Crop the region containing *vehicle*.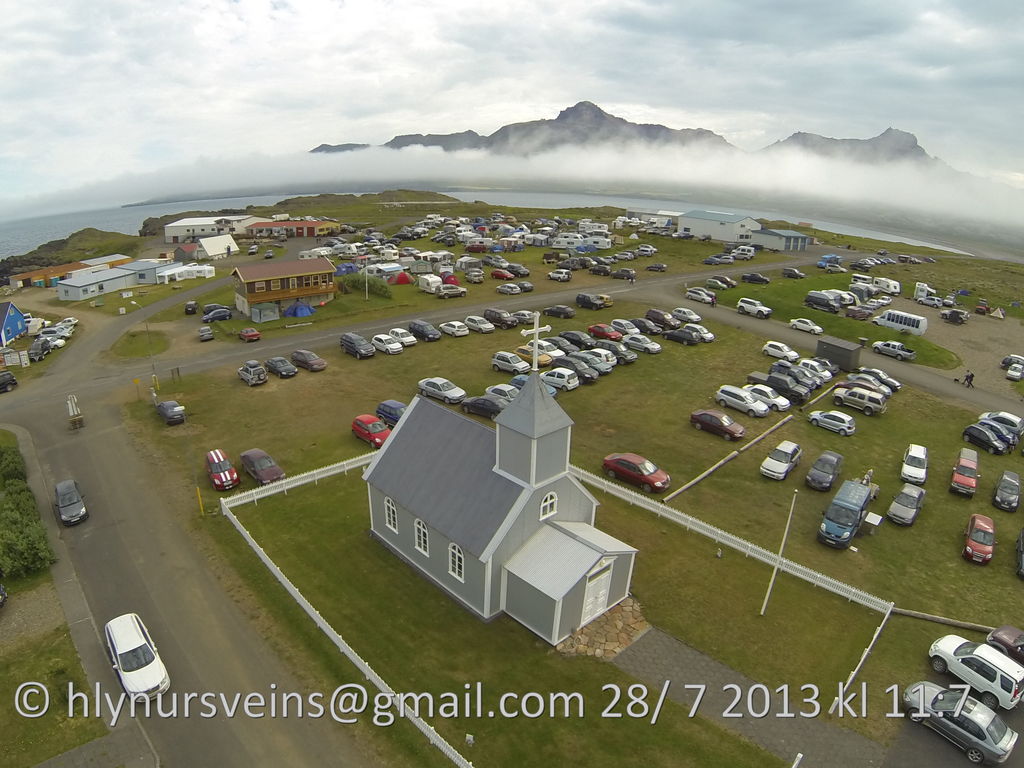
Crop region: x1=512 y1=375 x2=557 y2=392.
